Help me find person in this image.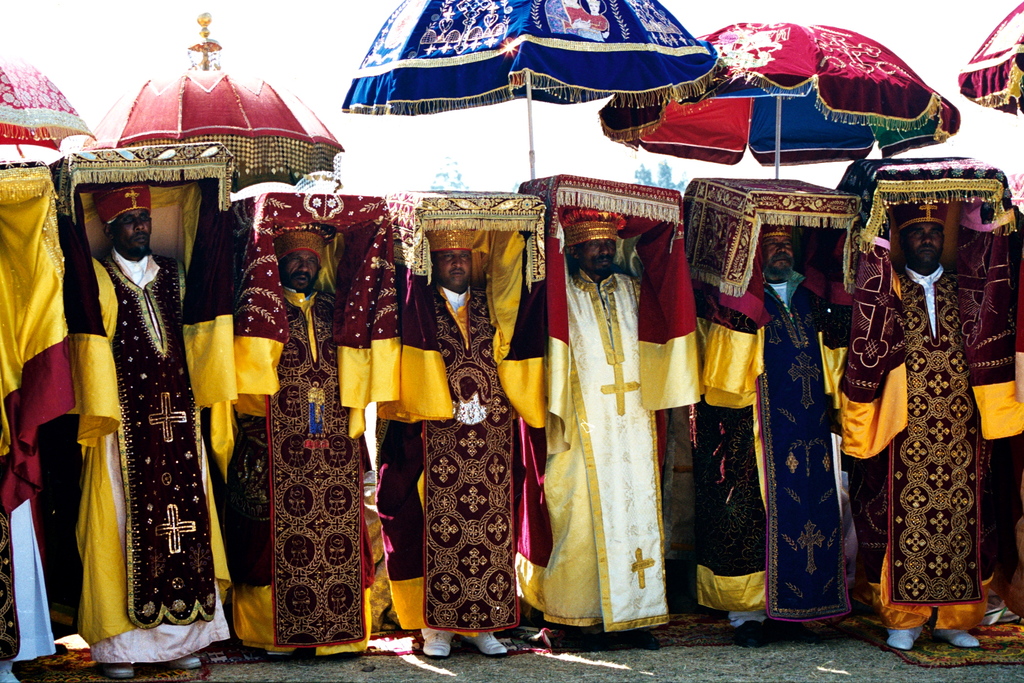
Found it: locate(940, 206, 1023, 624).
